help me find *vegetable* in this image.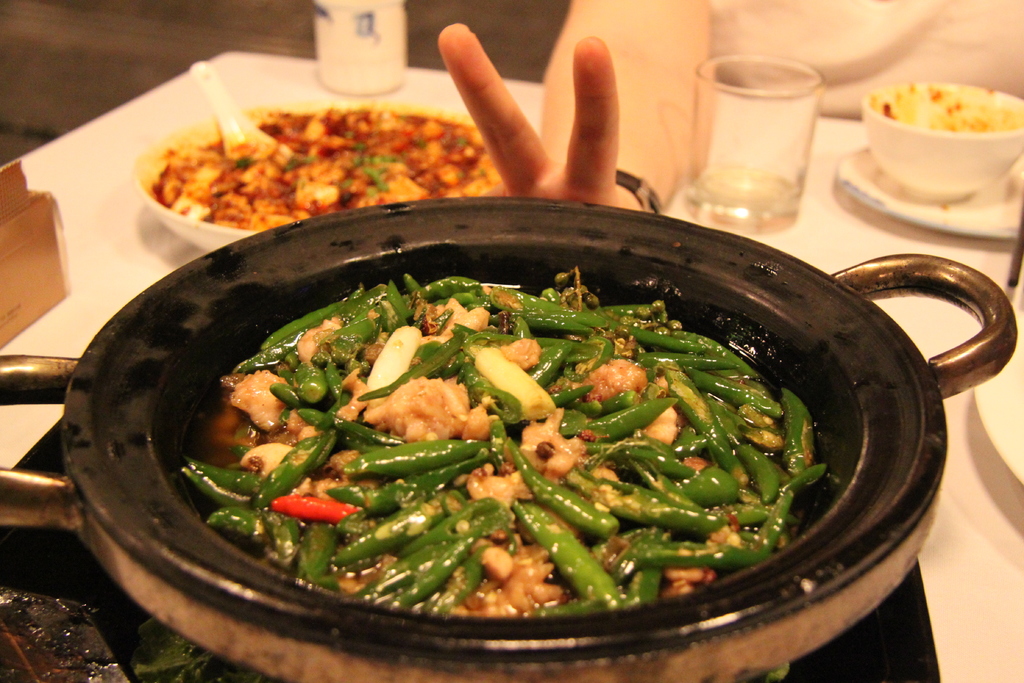
Found it: 565:459:640:515.
